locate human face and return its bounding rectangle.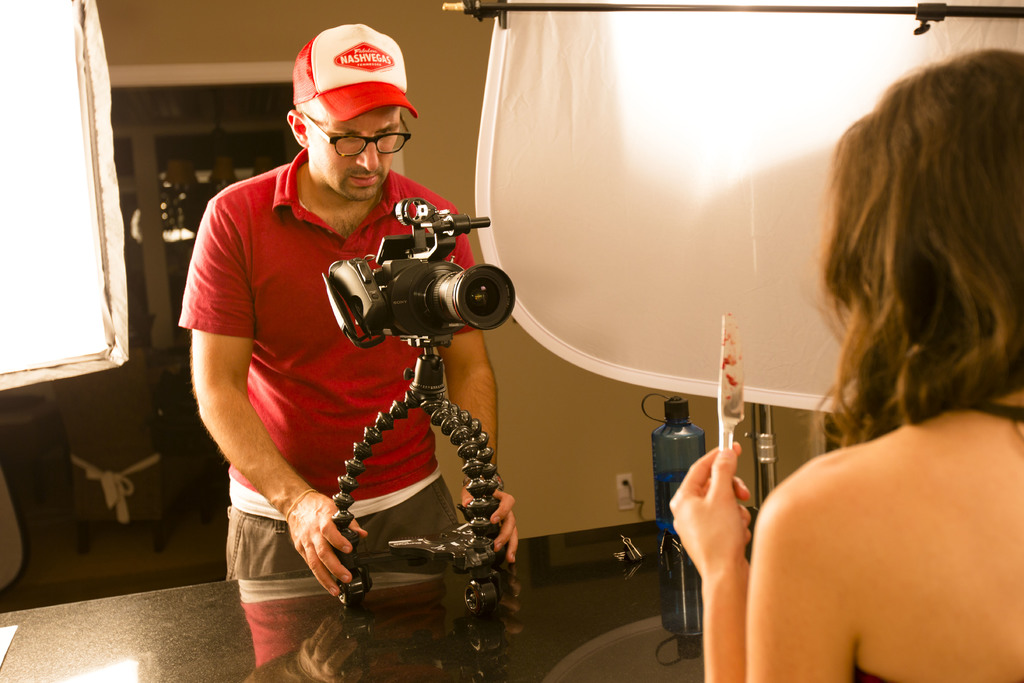
<bbox>309, 106, 401, 202</bbox>.
